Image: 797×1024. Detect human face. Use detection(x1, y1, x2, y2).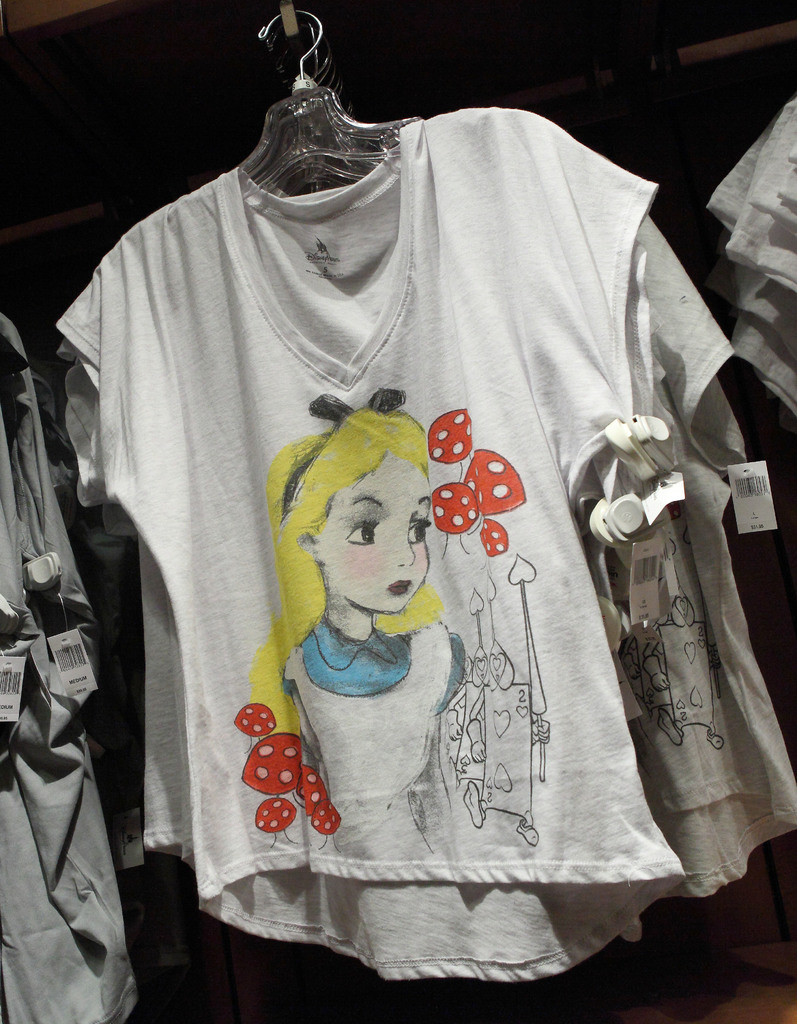
detection(324, 452, 435, 617).
